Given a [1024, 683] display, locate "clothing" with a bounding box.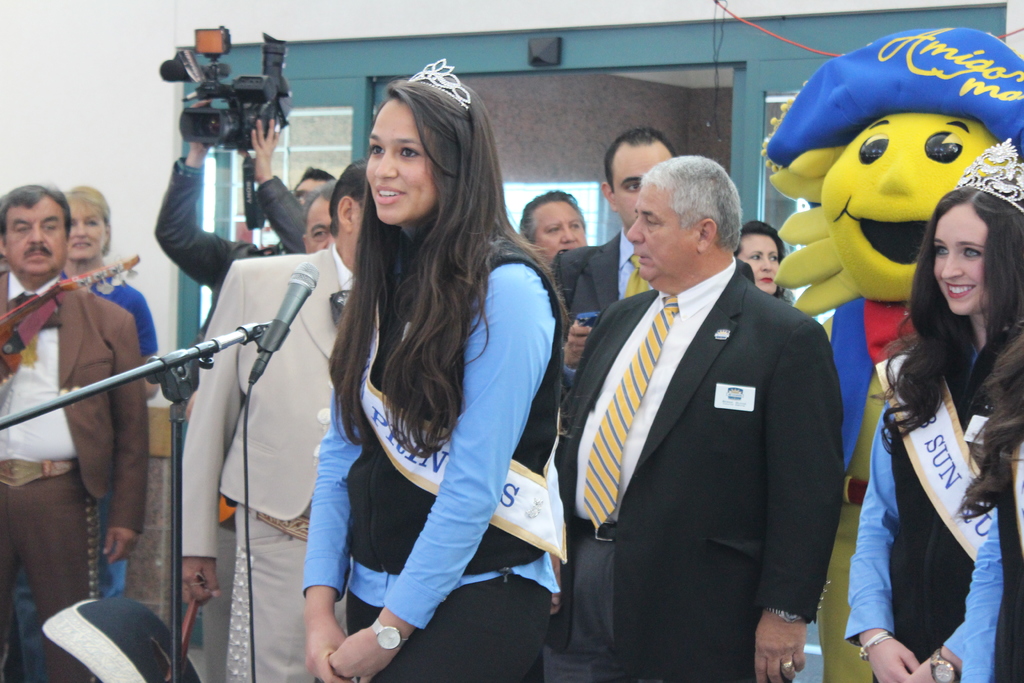
Located: 101:277:162:400.
